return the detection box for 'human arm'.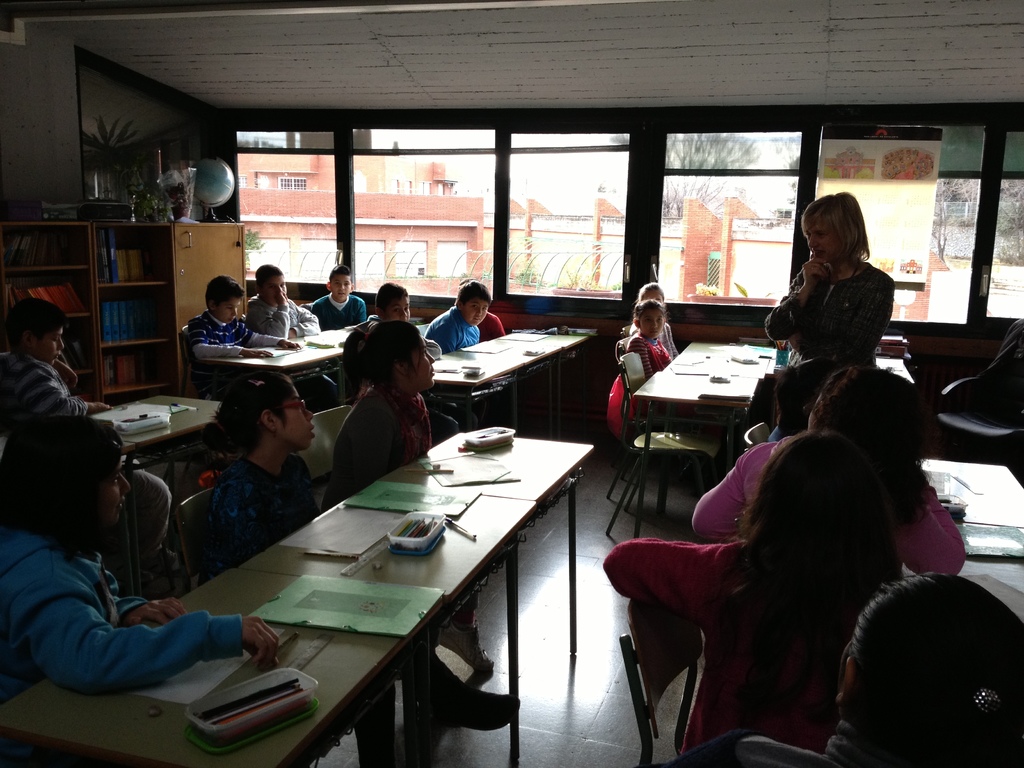
region(771, 256, 835, 344).
